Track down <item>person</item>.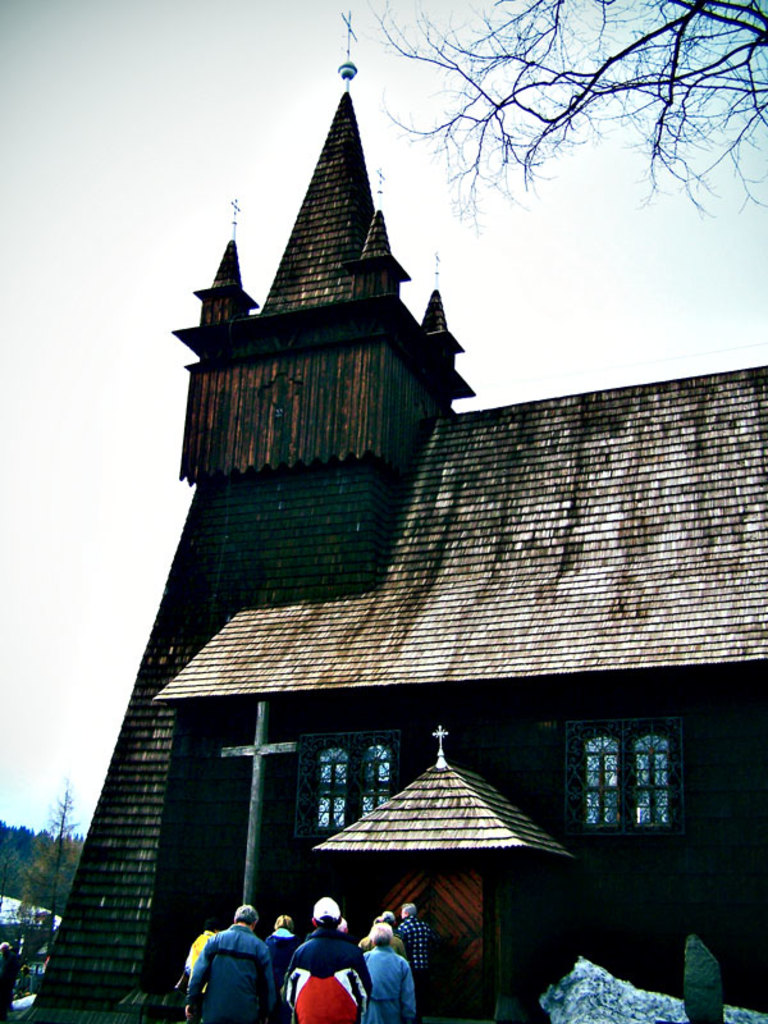
Tracked to (left=265, top=909, right=289, bottom=1023).
